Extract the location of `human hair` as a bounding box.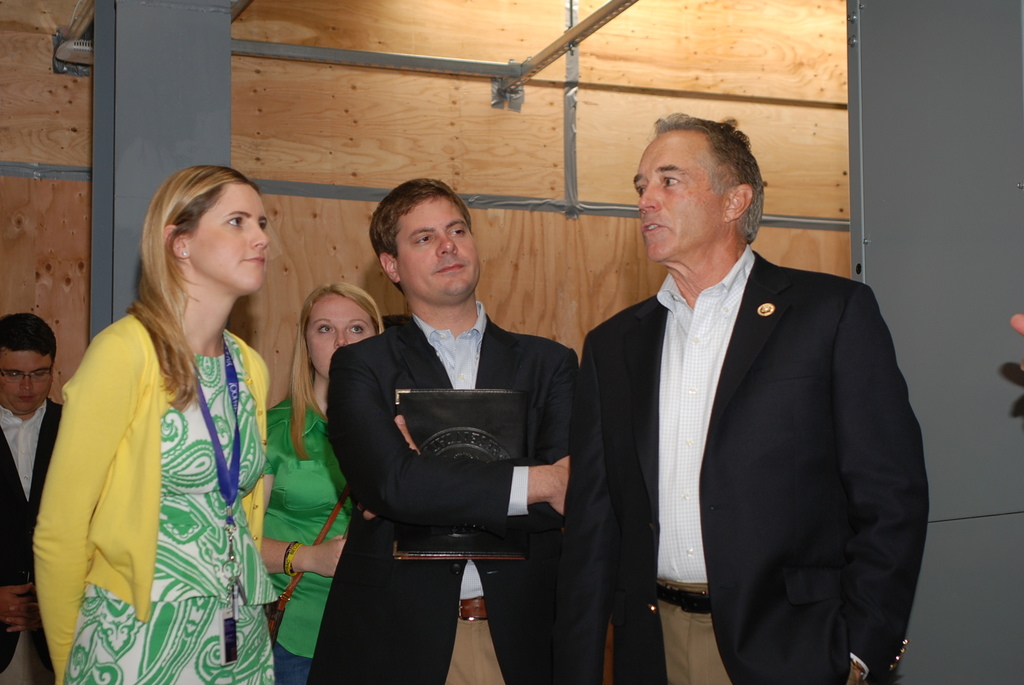
<box>286,281,397,466</box>.
